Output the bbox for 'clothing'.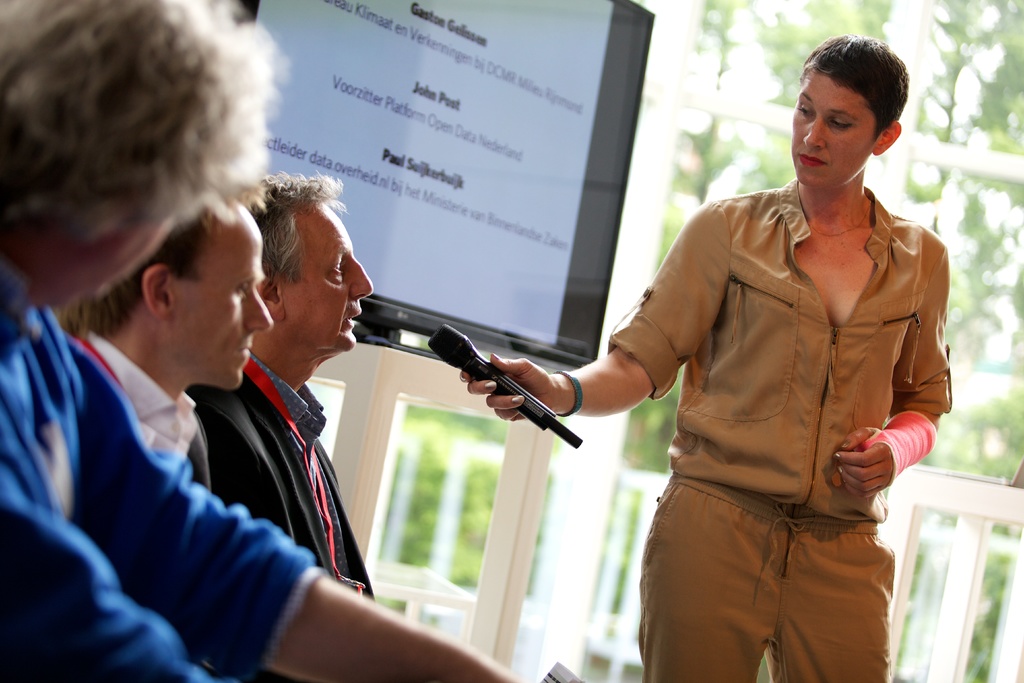
bbox=(187, 352, 378, 682).
